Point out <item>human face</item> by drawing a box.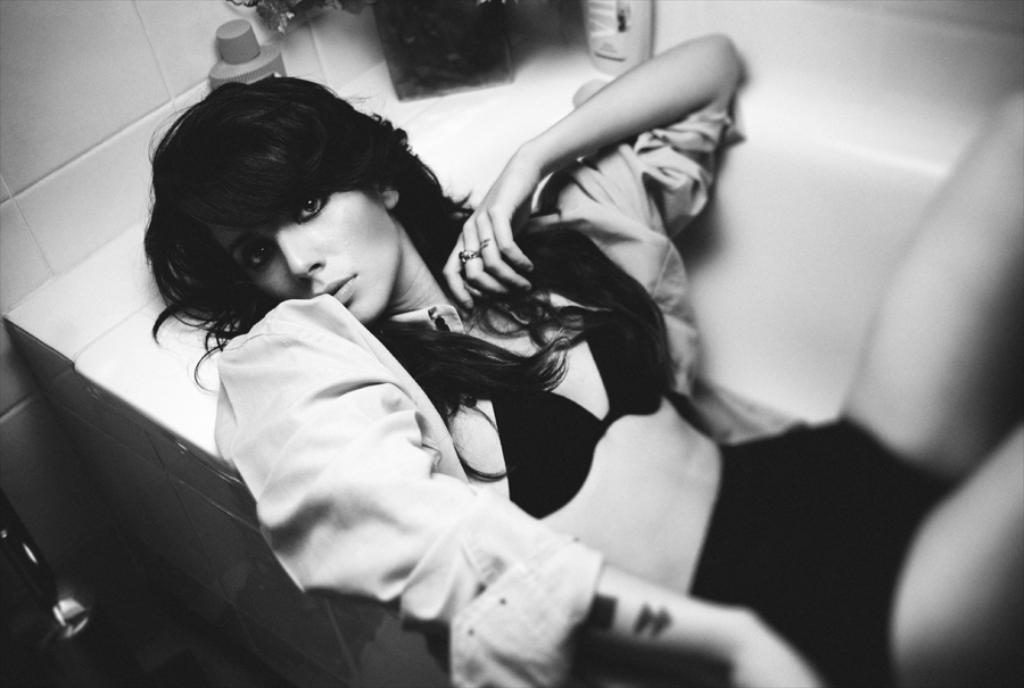
rect(205, 188, 400, 323).
